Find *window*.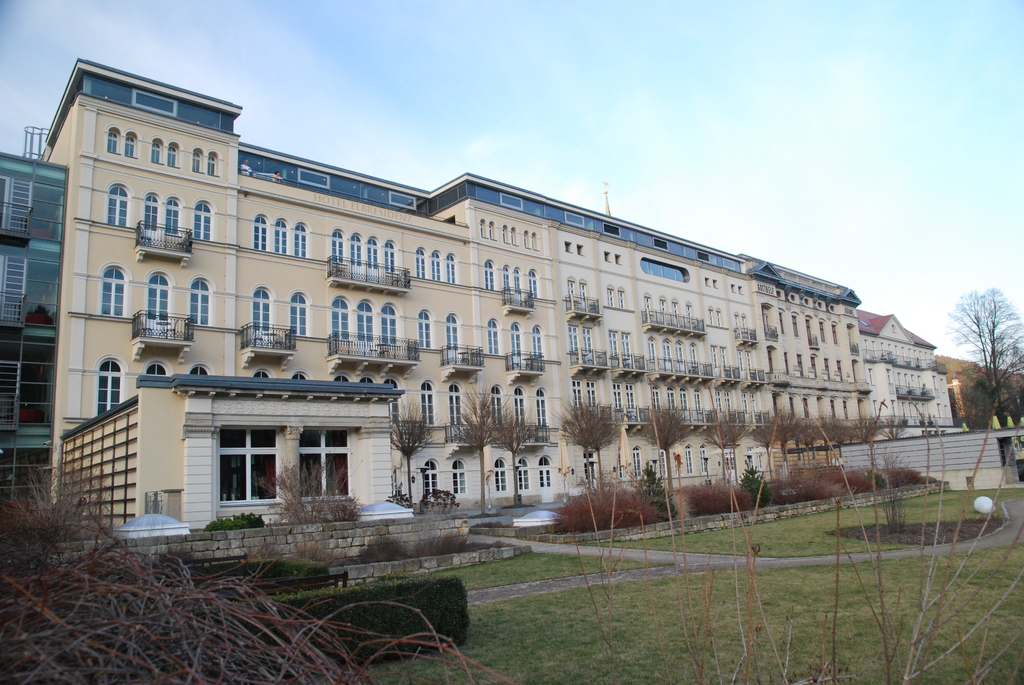
bbox=(190, 145, 199, 171).
